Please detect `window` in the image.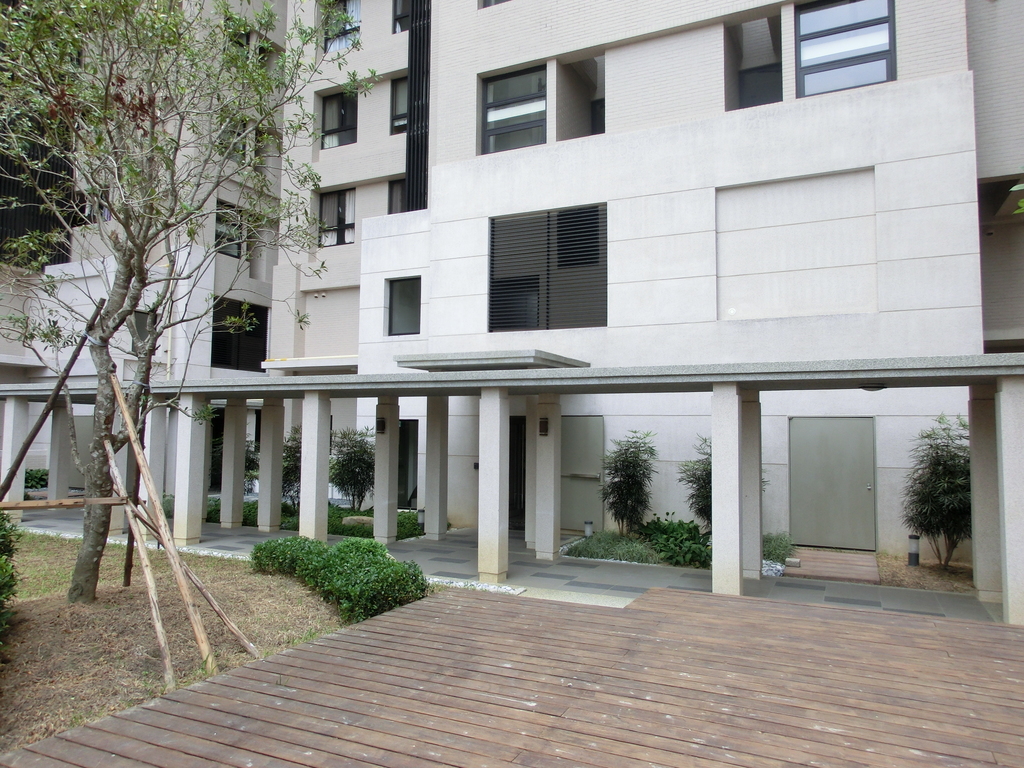
[495, 198, 619, 323].
